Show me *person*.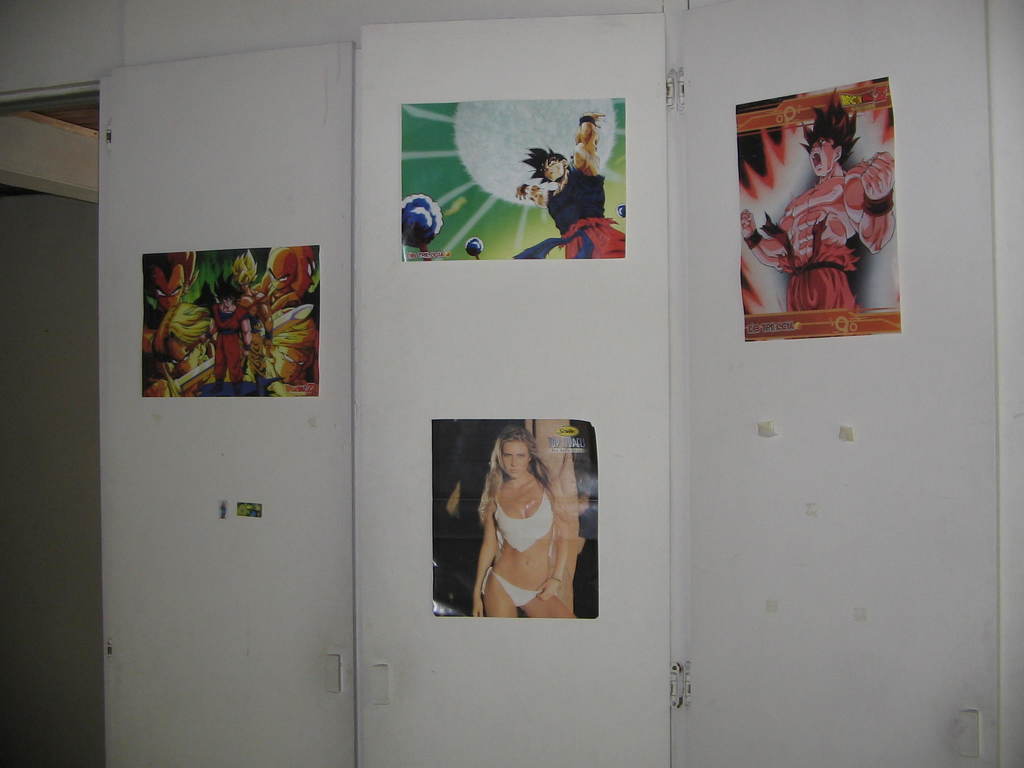
*person* is here: 748, 105, 901, 330.
